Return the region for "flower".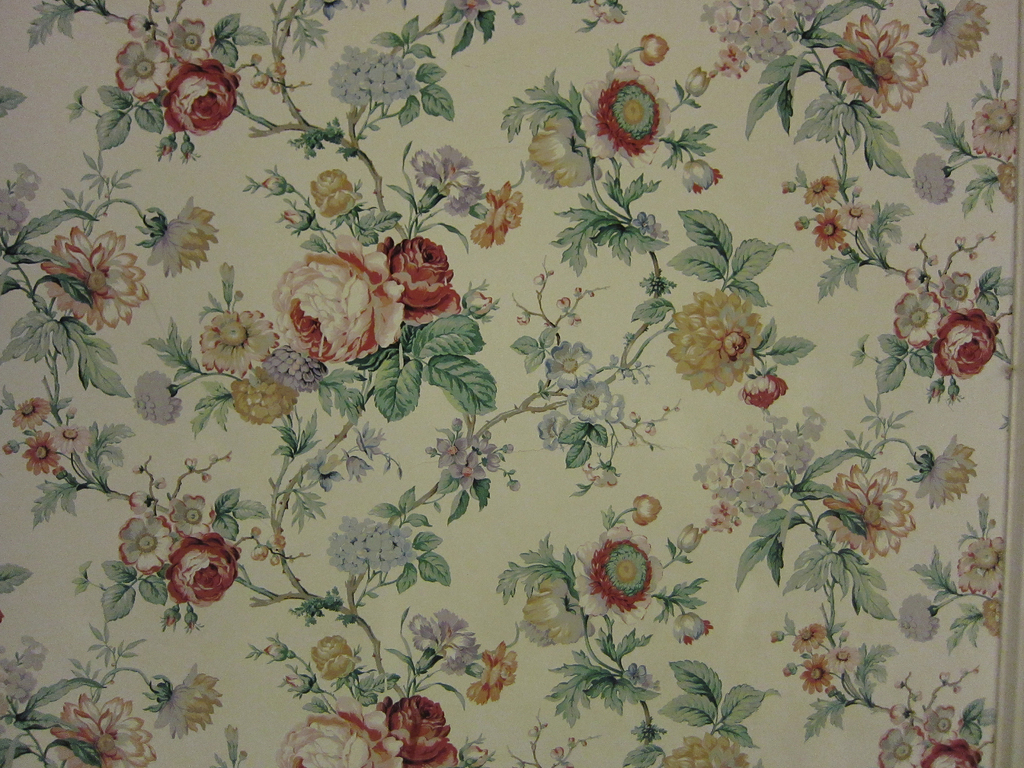
166, 16, 216, 63.
